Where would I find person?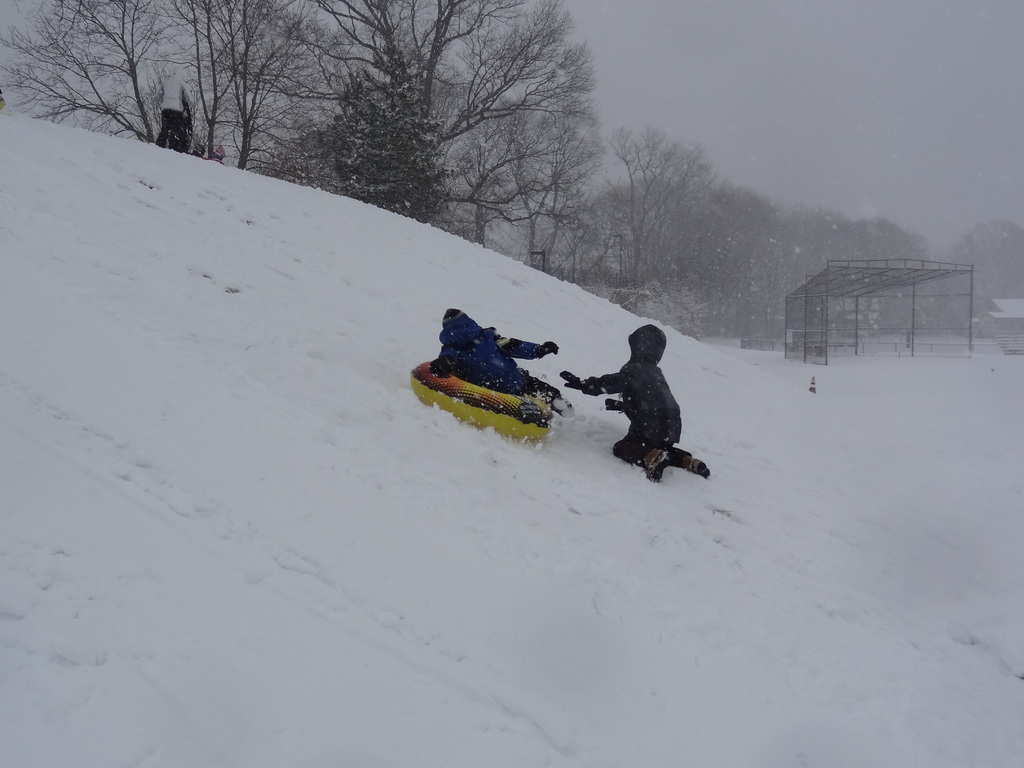
At {"x1": 431, "y1": 311, "x2": 580, "y2": 420}.
